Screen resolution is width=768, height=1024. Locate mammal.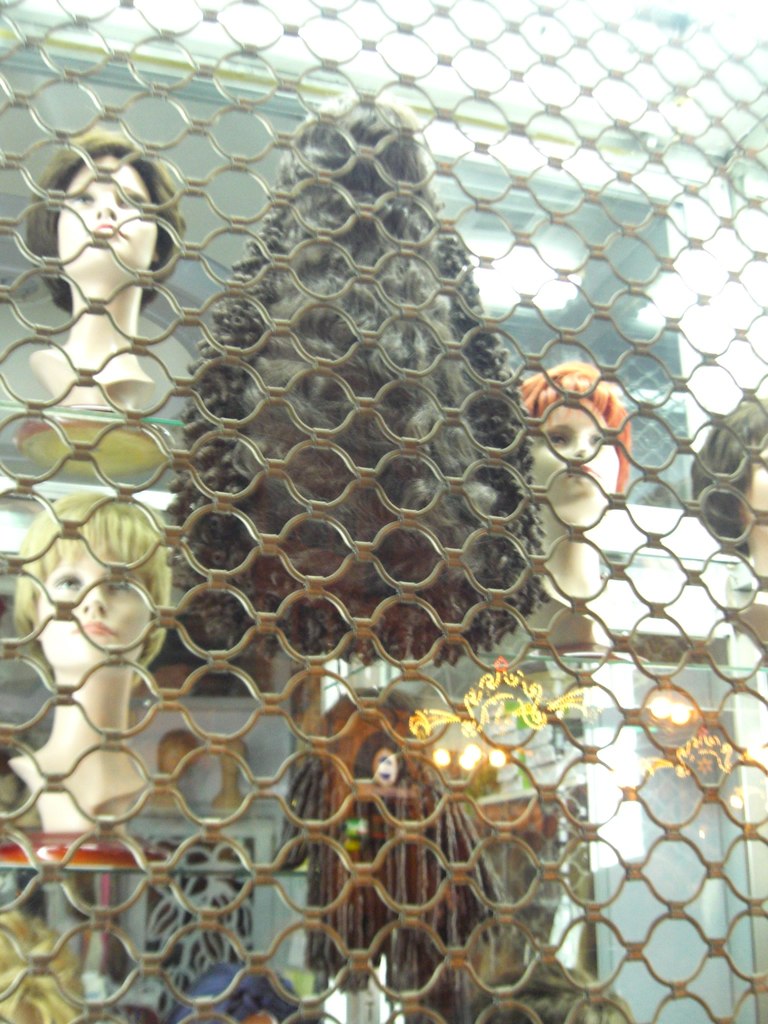
(20,136,182,408).
